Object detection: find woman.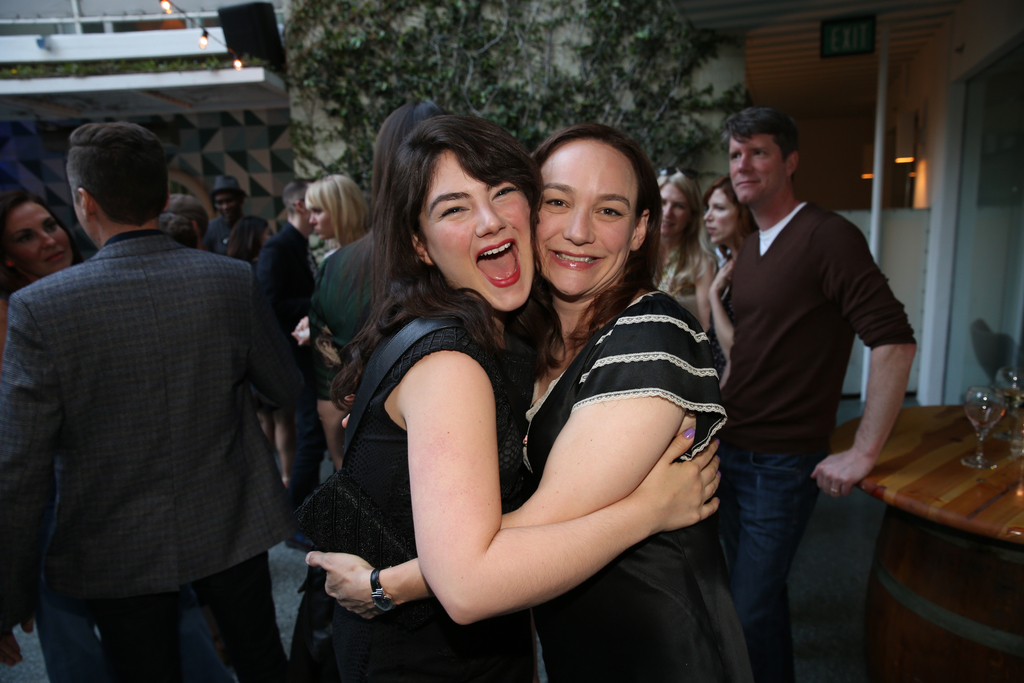
0/189/93/354.
